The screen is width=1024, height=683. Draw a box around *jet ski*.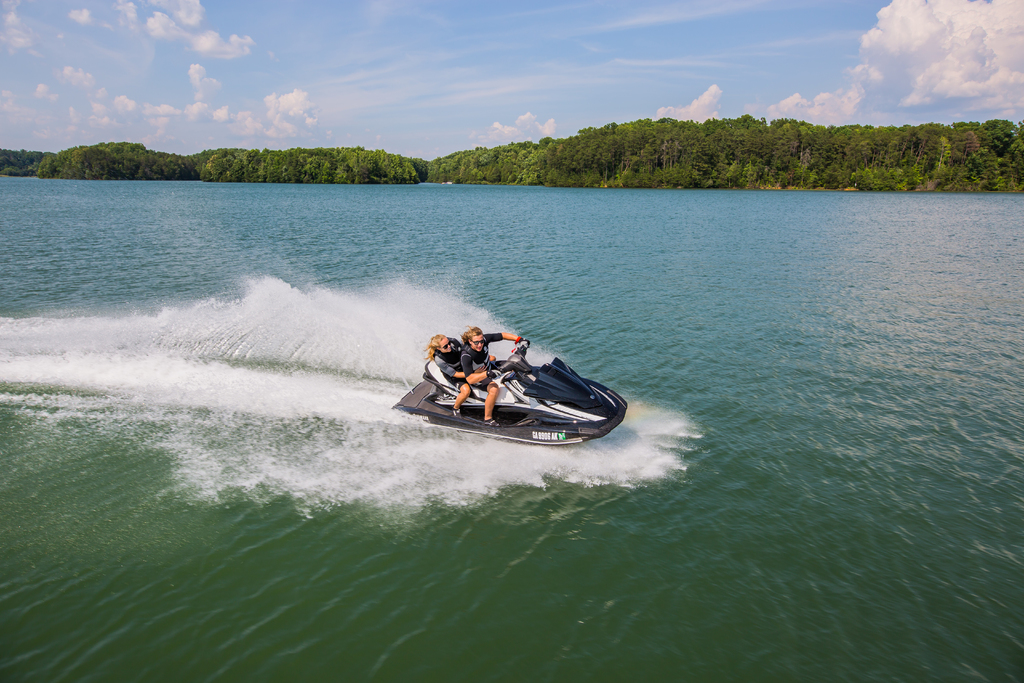
388:334:632:449.
